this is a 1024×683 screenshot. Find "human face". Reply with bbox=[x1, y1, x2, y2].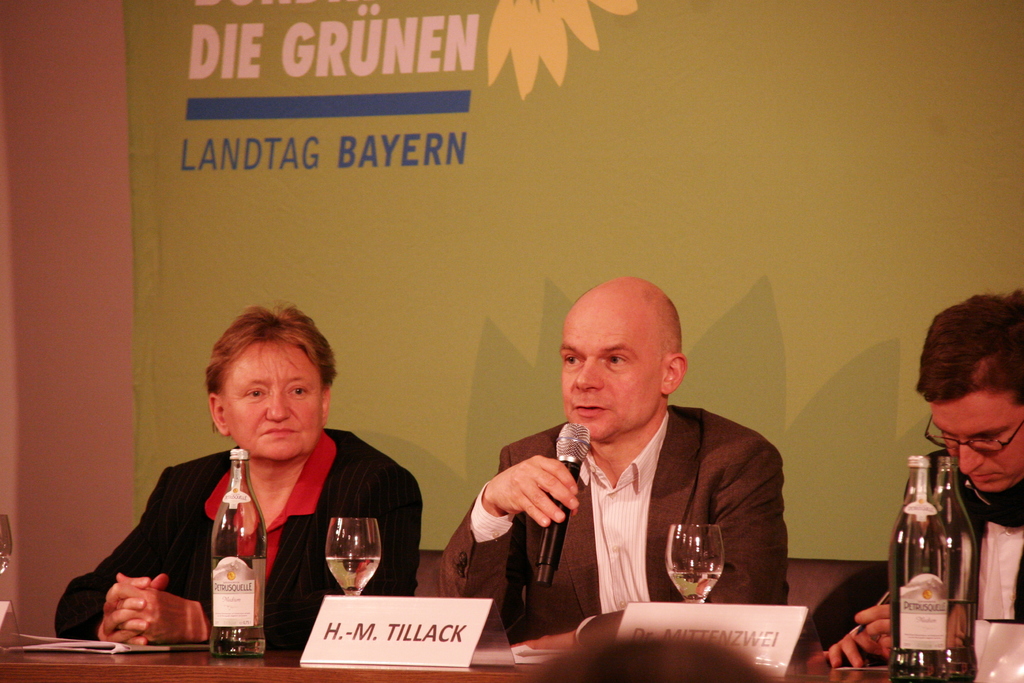
bbox=[220, 340, 325, 458].
